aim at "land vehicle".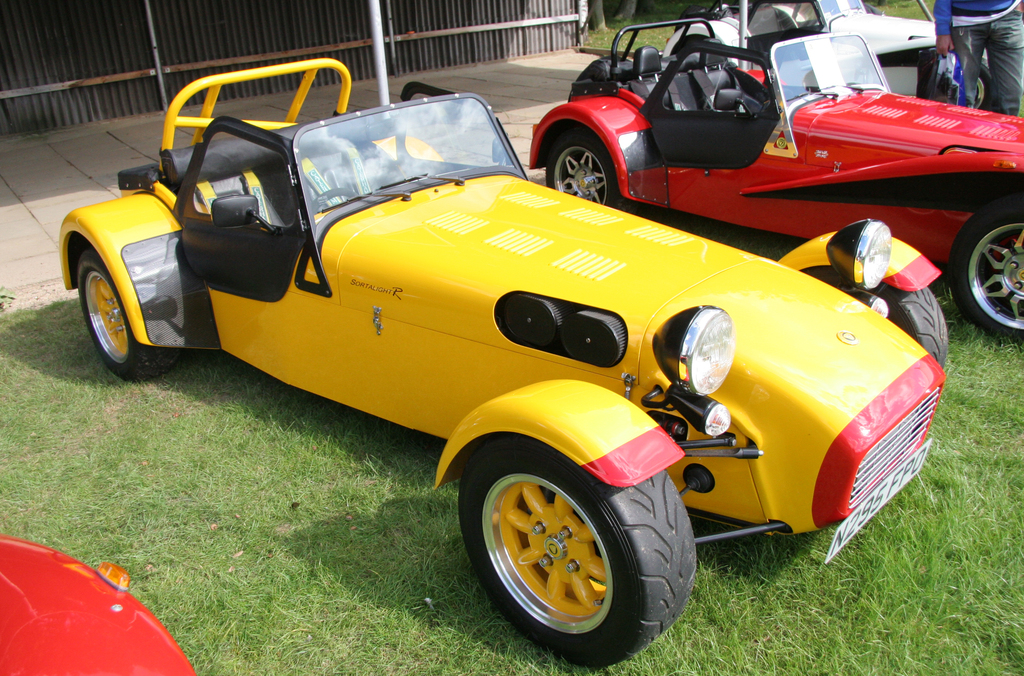
Aimed at (left=0, top=533, right=199, bottom=675).
